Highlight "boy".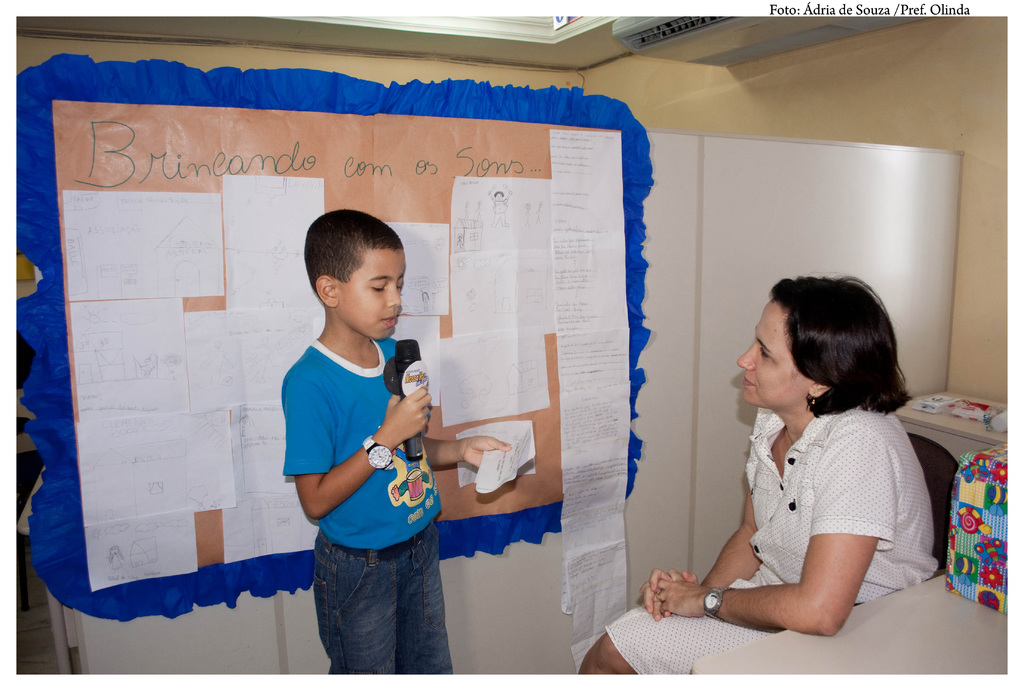
Highlighted region: [x1=279, y1=208, x2=509, y2=678].
